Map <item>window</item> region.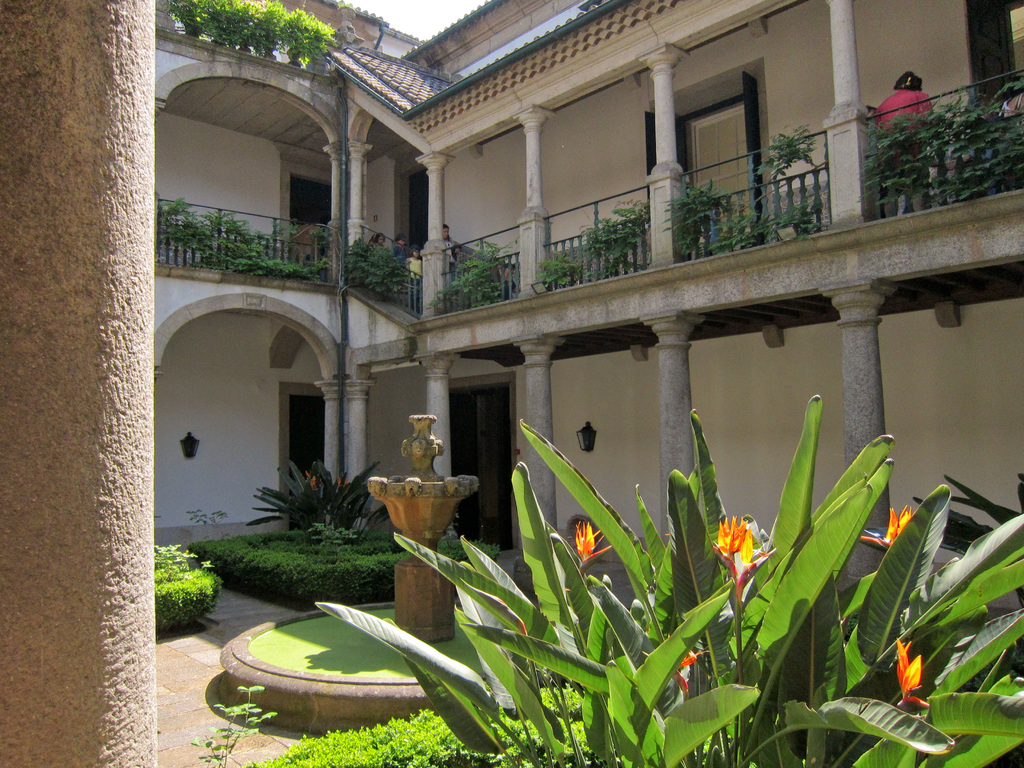
Mapped to x1=681 y1=97 x2=748 y2=239.
